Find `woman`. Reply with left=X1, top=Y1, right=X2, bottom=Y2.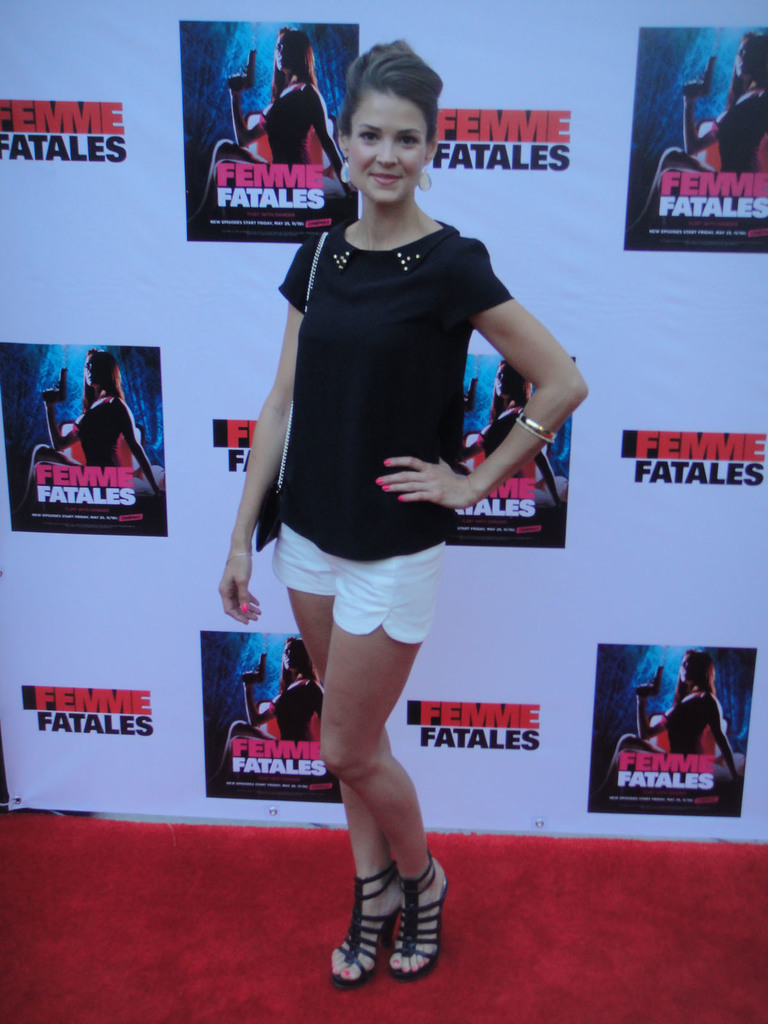
left=221, top=637, right=331, bottom=779.
